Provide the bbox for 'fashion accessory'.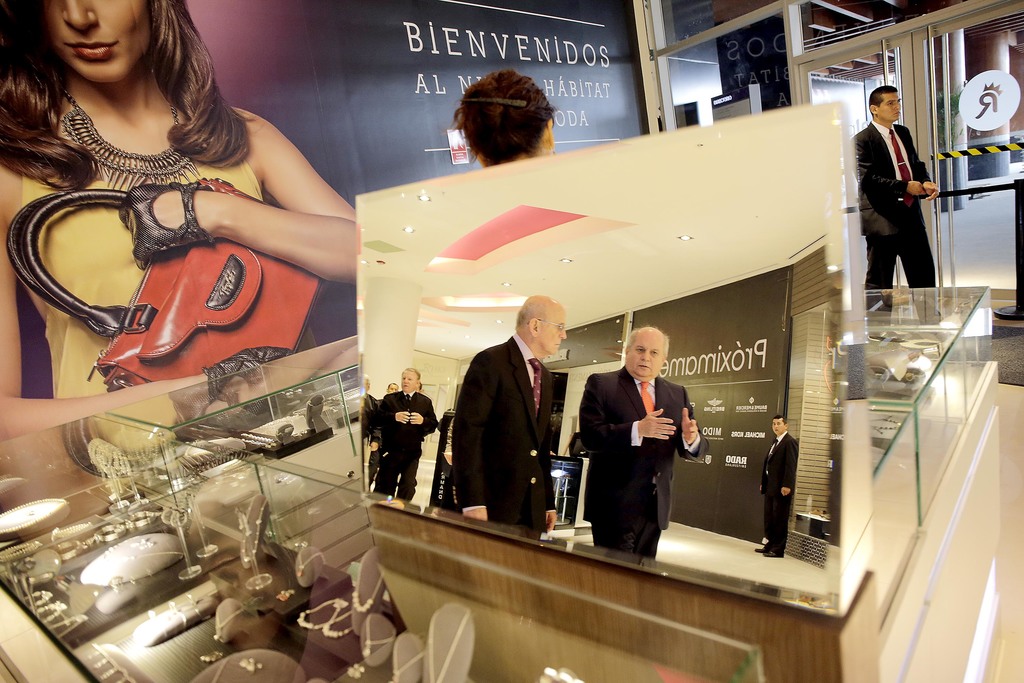
[left=892, top=128, right=913, bottom=208].
